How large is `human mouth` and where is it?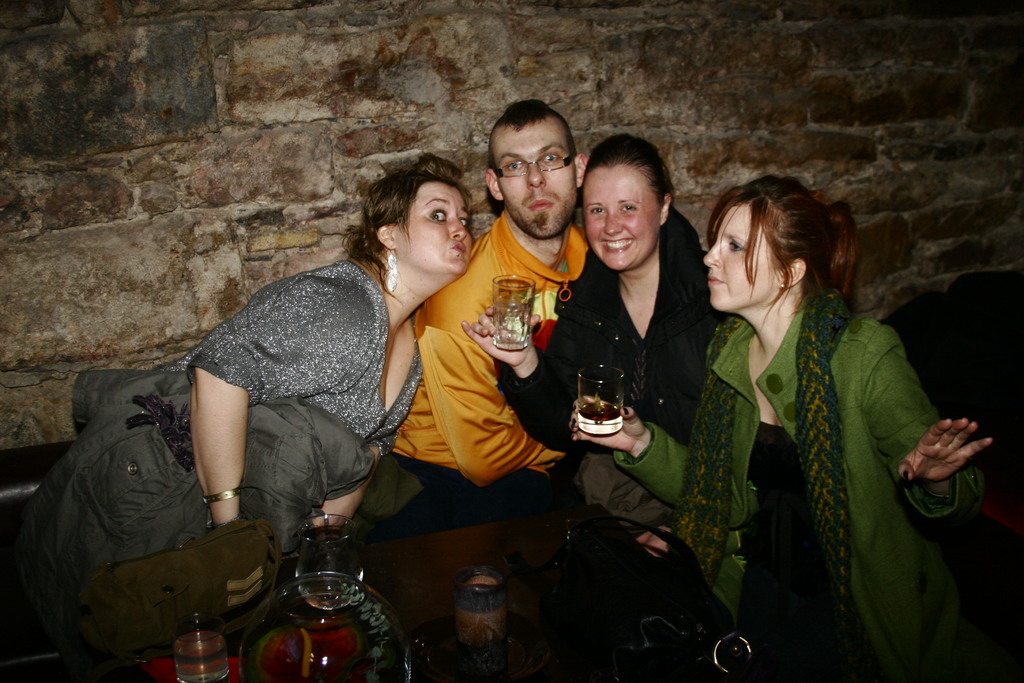
Bounding box: Rect(606, 238, 634, 255).
